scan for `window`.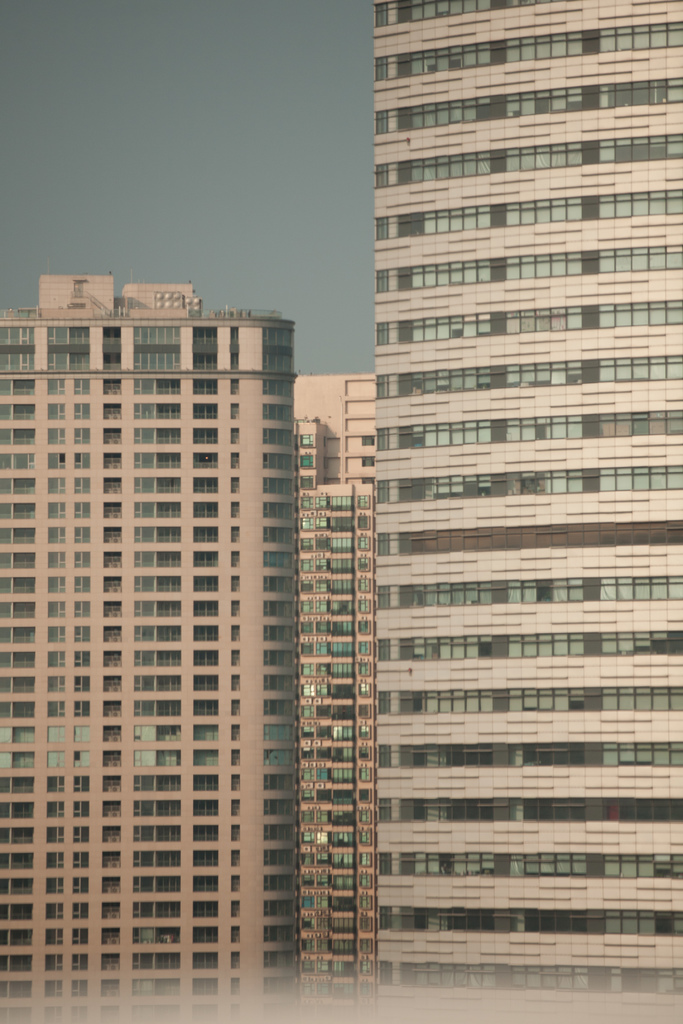
Scan result: rect(0, 704, 38, 717).
